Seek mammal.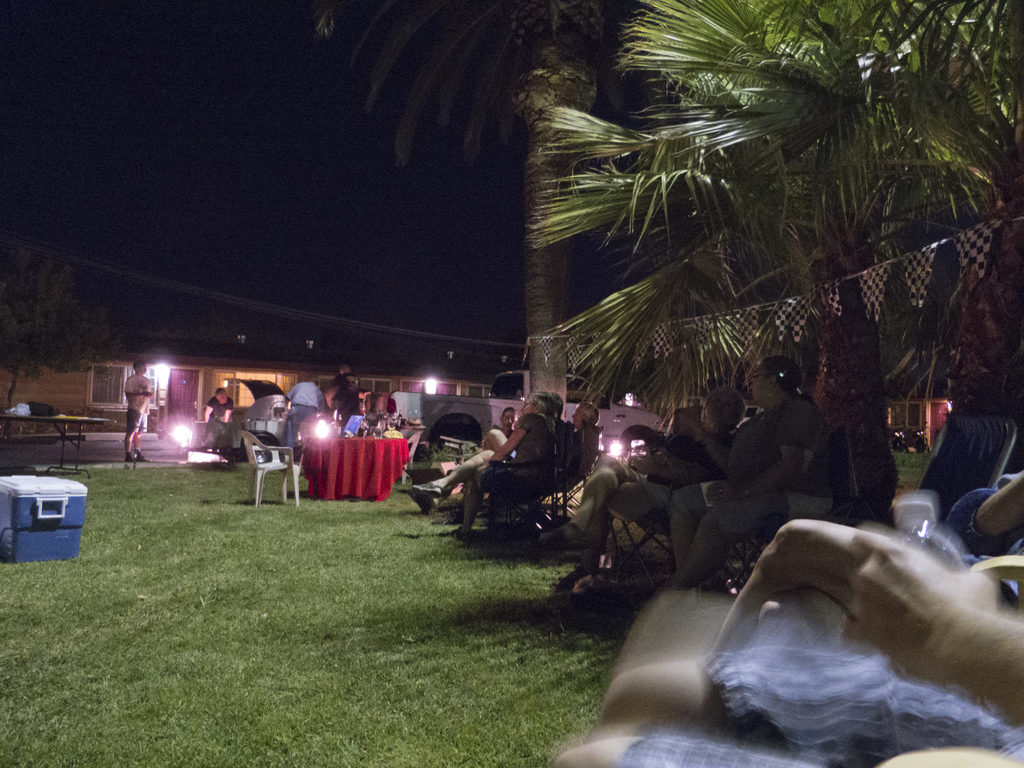
[left=201, top=385, right=234, bottom=420].
